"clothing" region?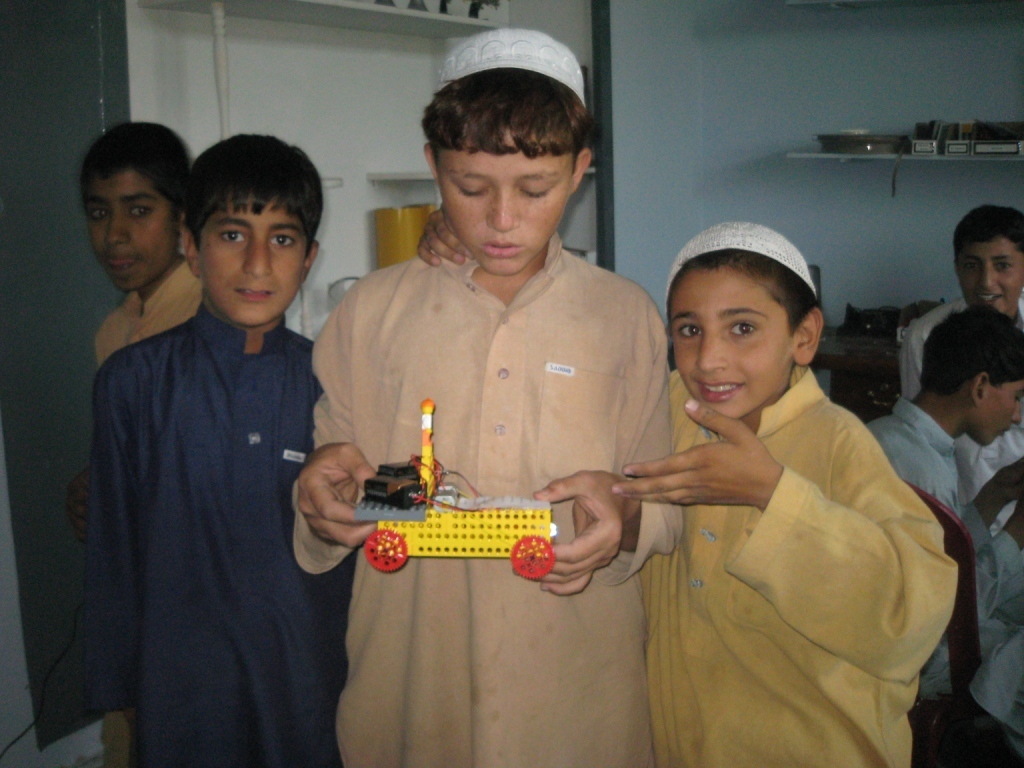
box(638, 365, 956, 767)
